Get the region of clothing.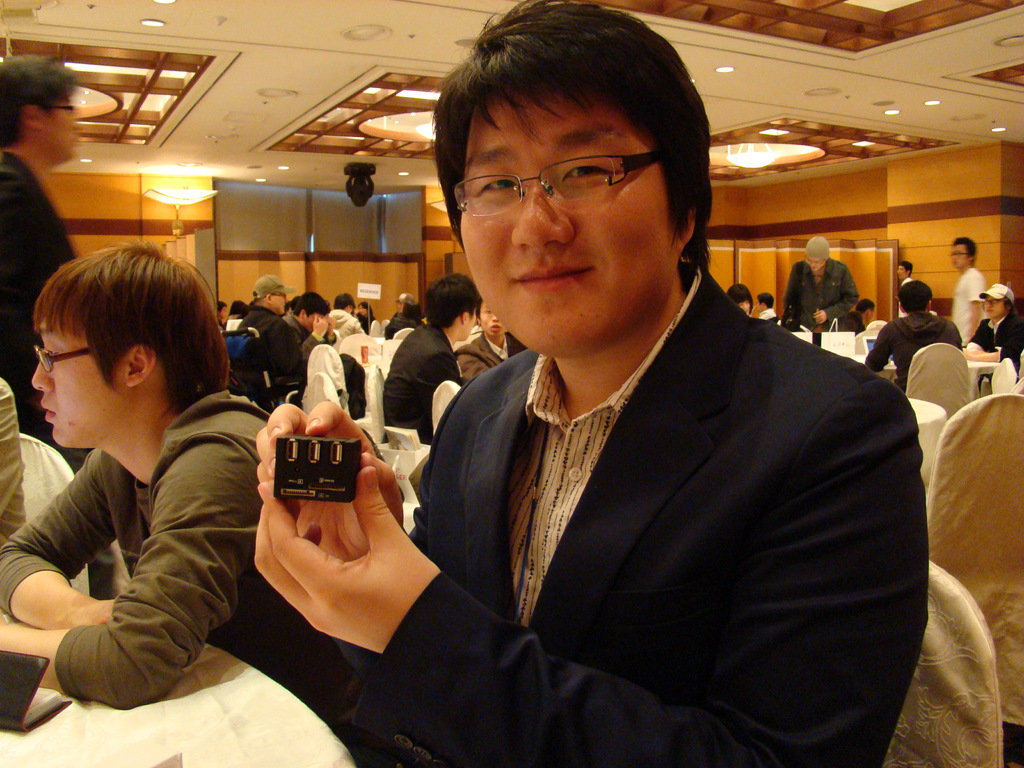
box=[242, 304, 313, 383].
